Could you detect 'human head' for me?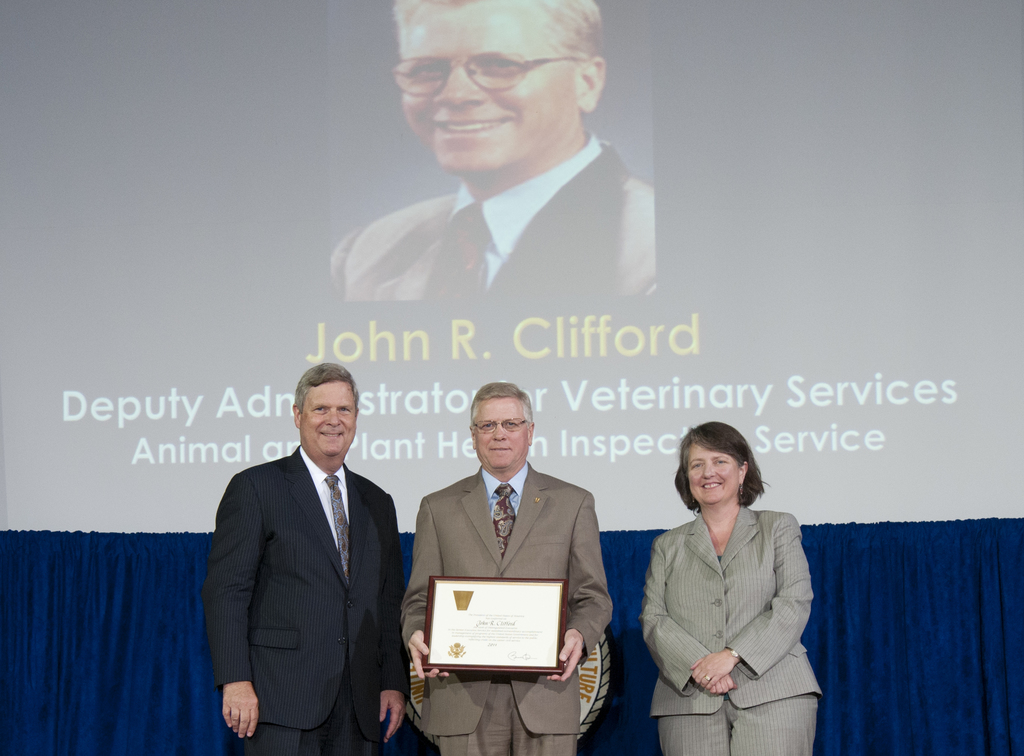
Detection result: rect(470, 380, 535, 472).
